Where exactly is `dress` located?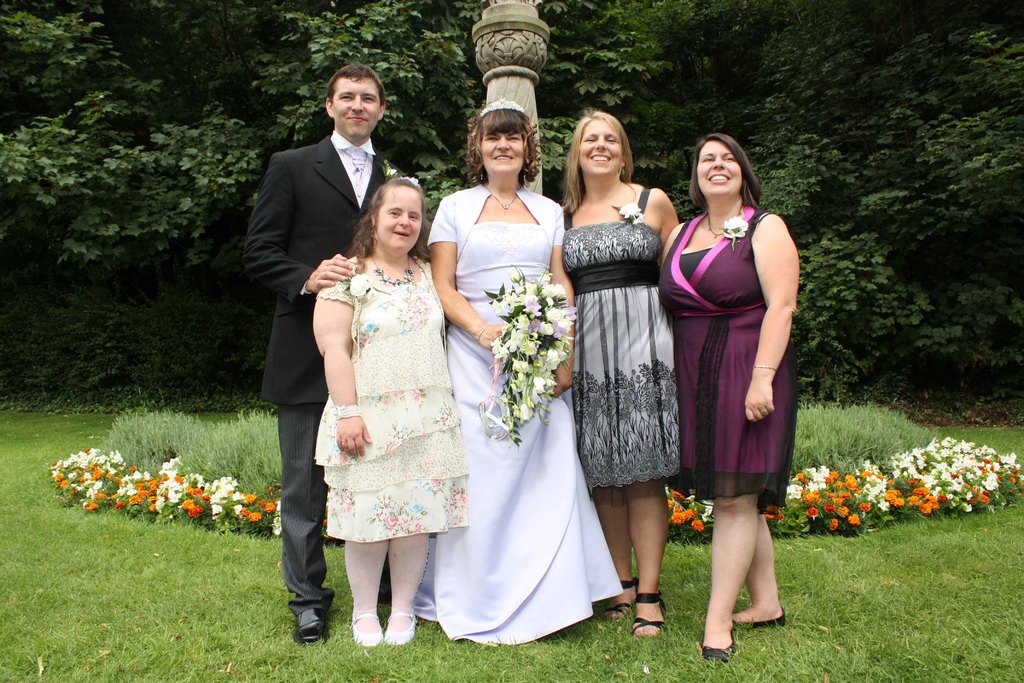
Its bounding box is bbox(319, 254, 467, 542).
